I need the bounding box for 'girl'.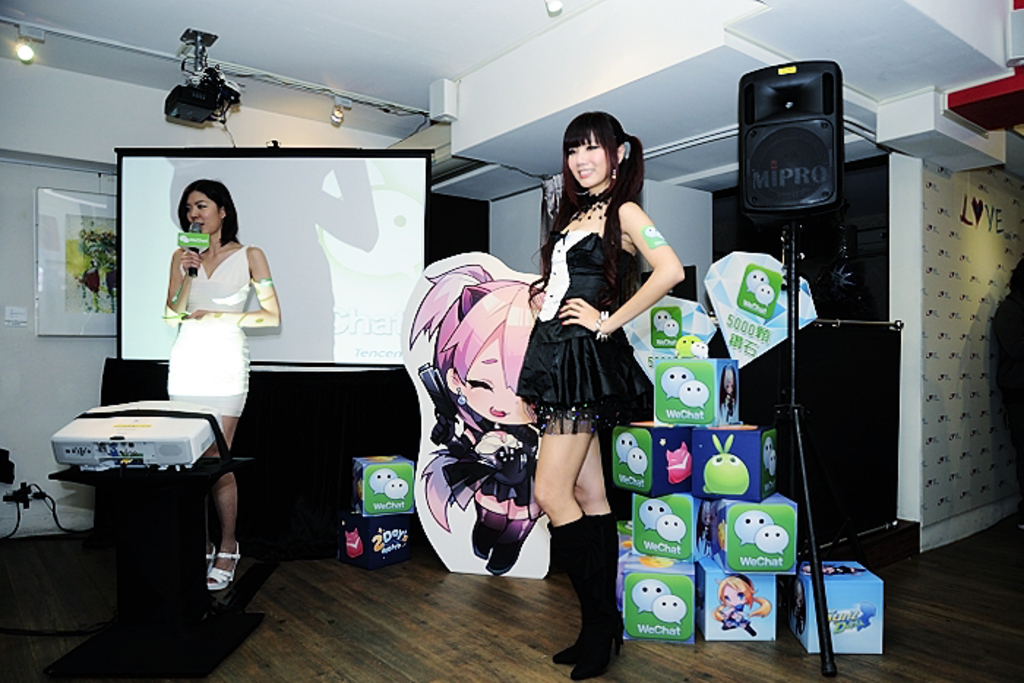
Here it is: detection(522, 105, 689, 682).
